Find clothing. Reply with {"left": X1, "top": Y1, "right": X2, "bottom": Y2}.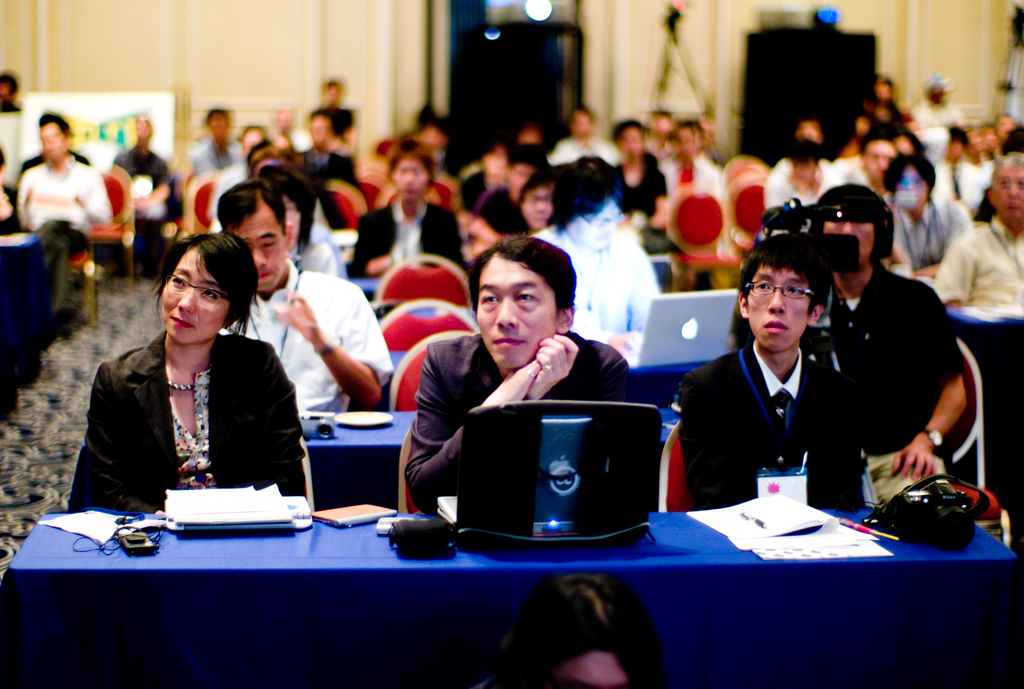
{"left": 60, "top": 305, "right": 305, "bottom": 524}.
